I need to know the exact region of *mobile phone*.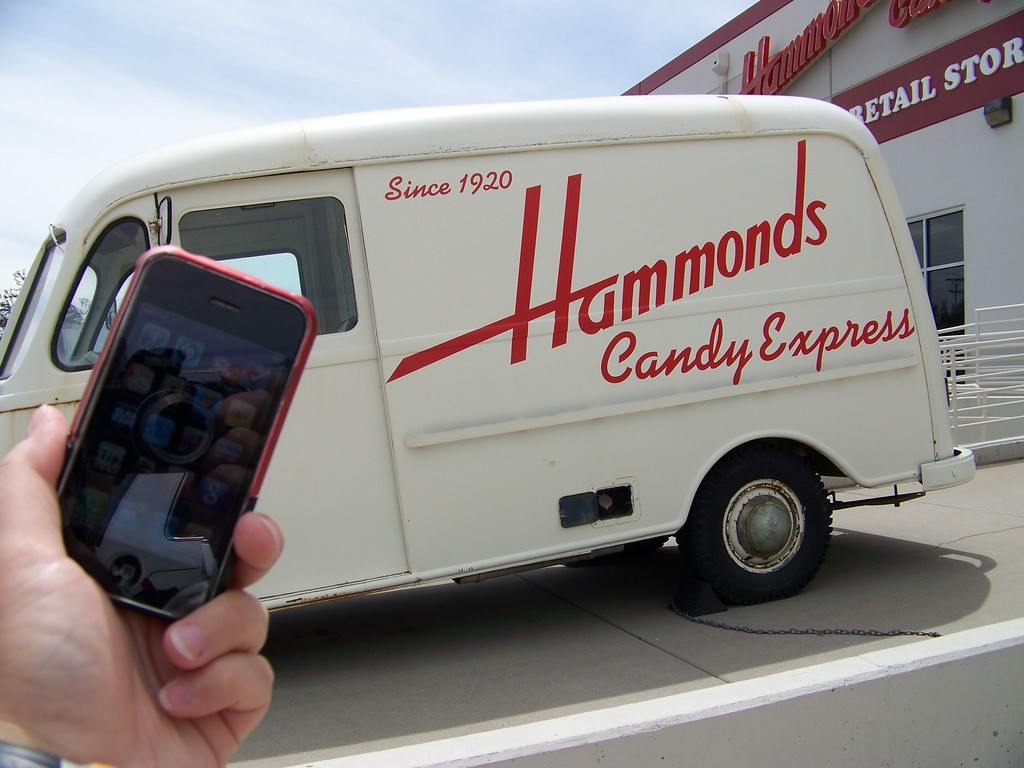
Region: (36,200,327,647).
